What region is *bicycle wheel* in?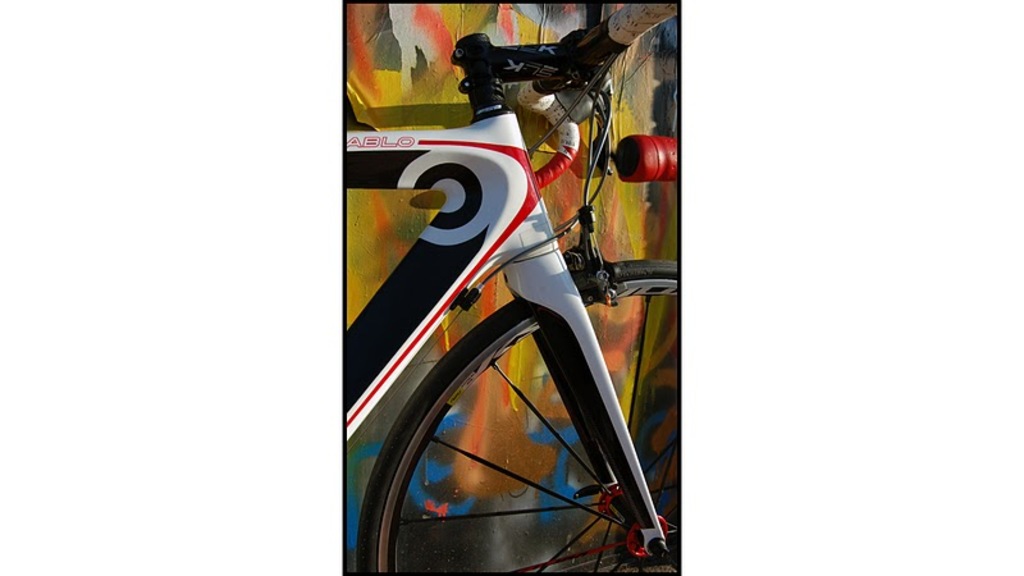
375 220 663 573.
